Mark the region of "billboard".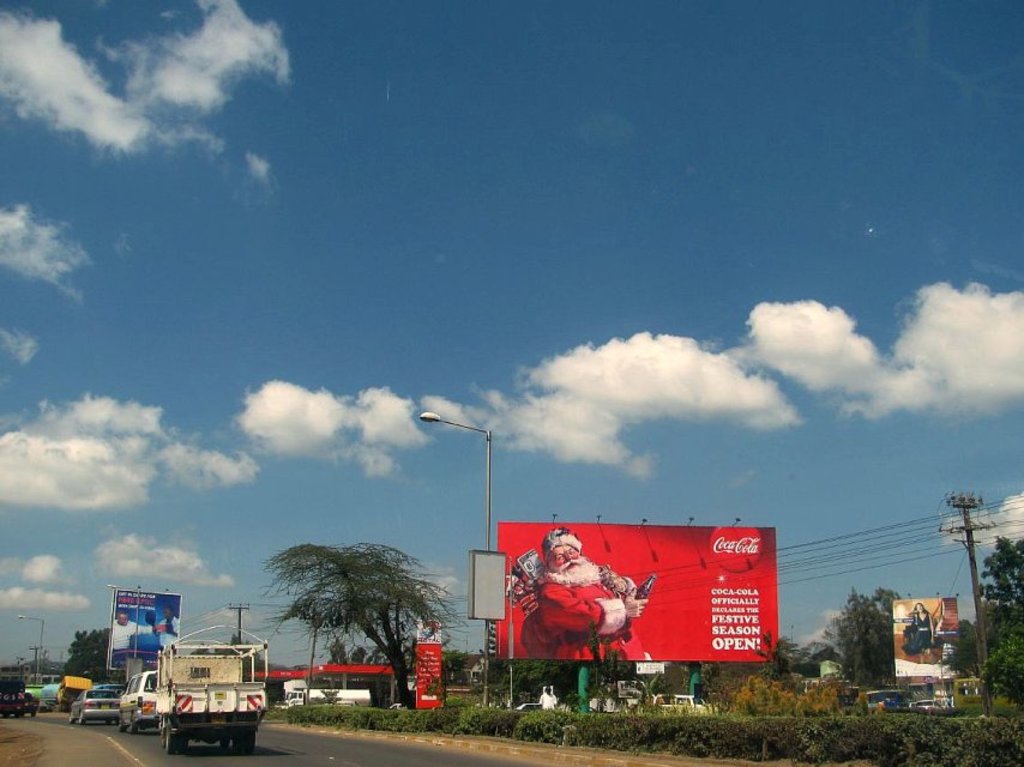
Region: {"x1": 495, "y1": 526, "x2": 781, "y2": 658}.
